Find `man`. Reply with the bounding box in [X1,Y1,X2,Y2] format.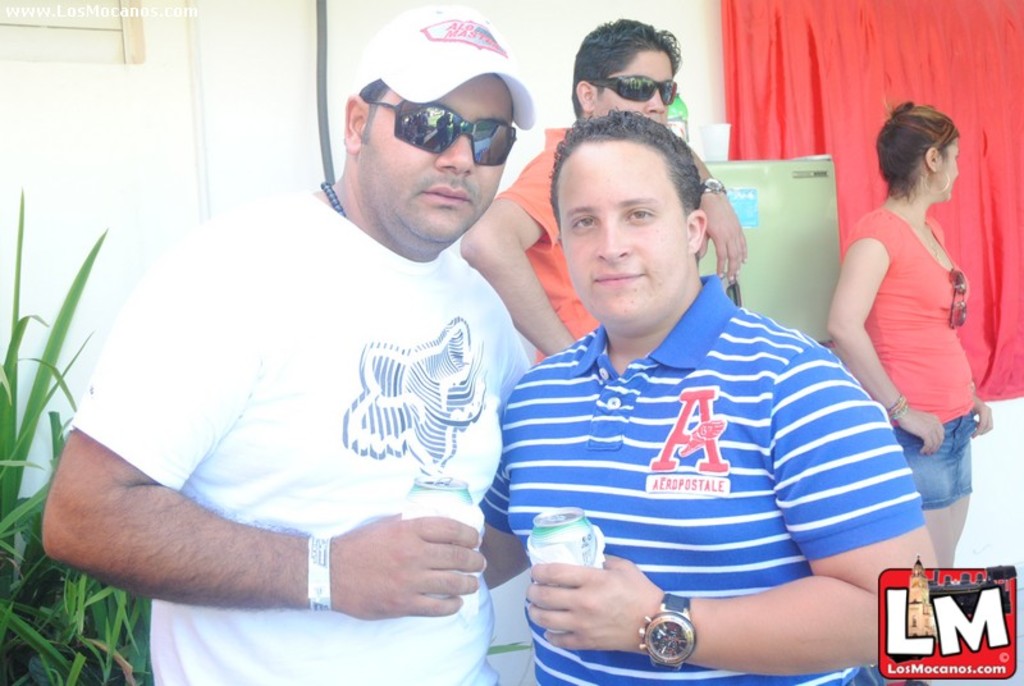
[480,106,940,685].
